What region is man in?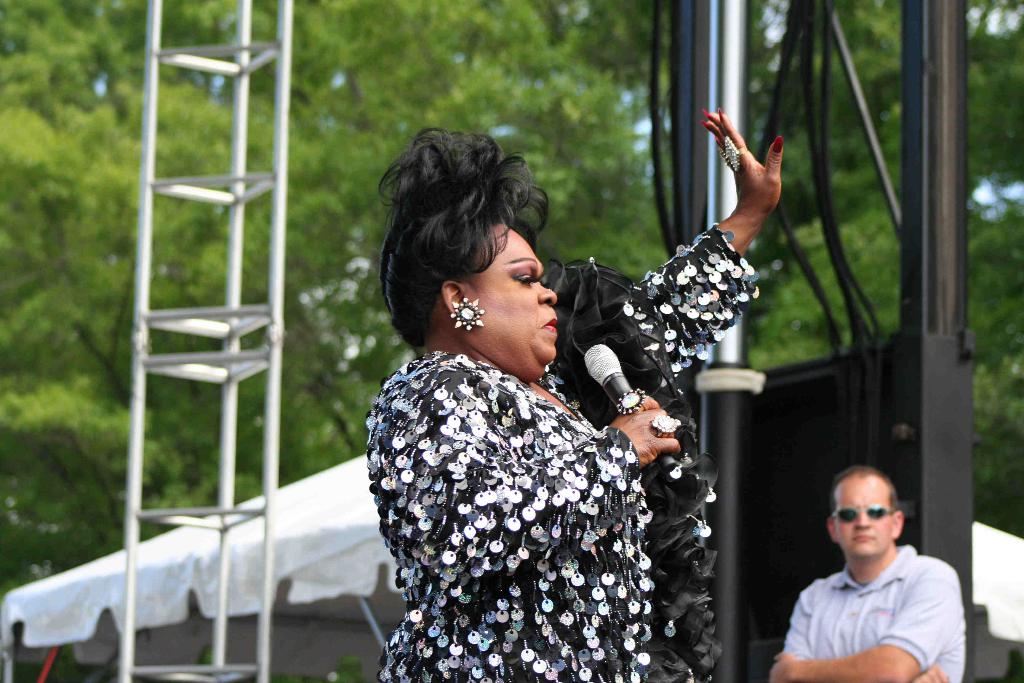
<region>772, 464, 975, 682</region>.
